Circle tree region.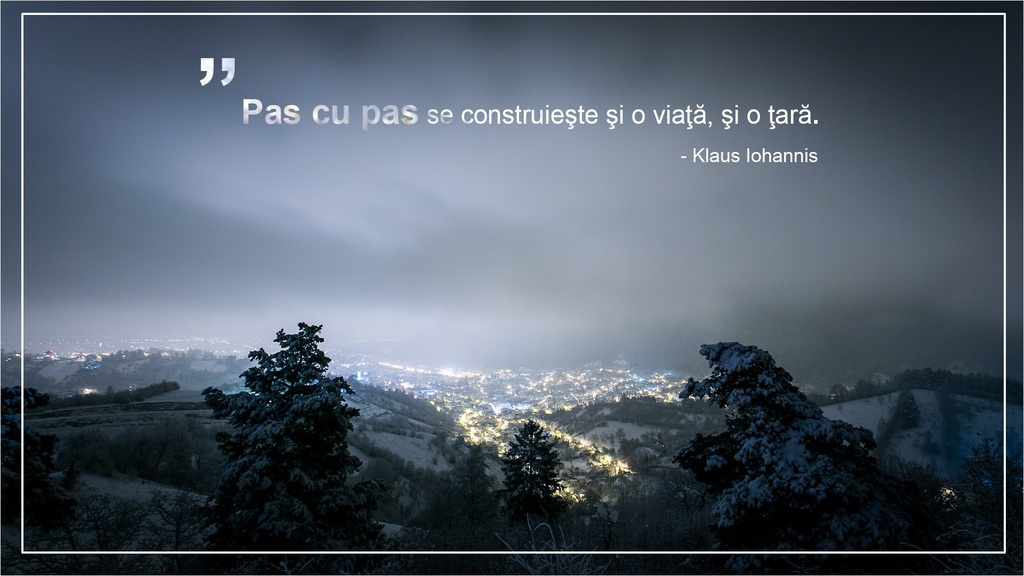
Region: (left=493, top=413, right=570, bottom=517).
